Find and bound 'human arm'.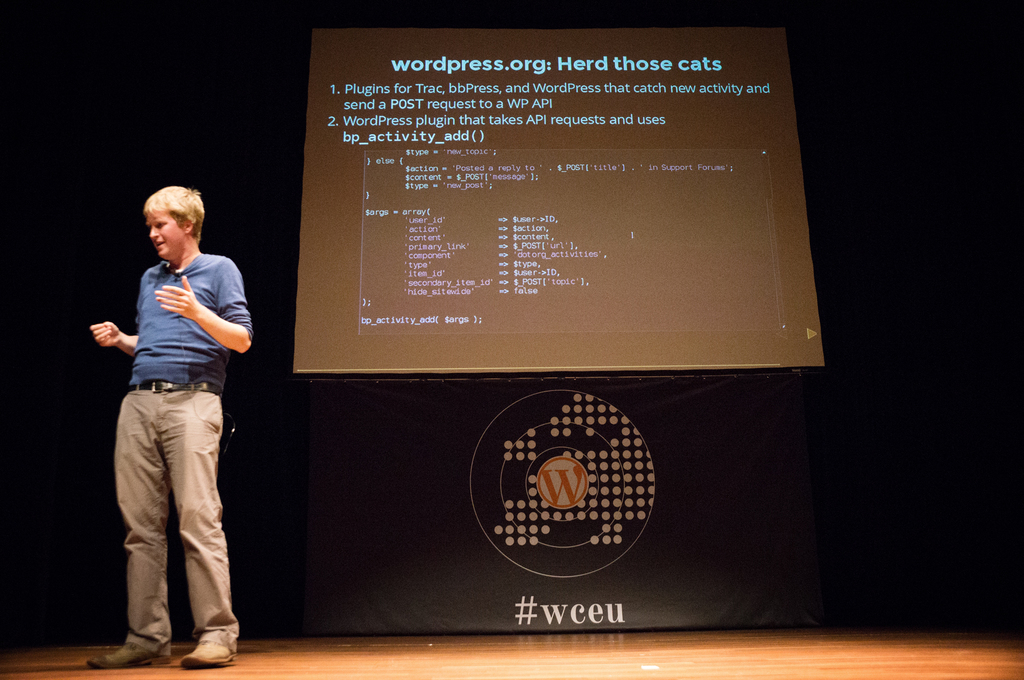
Bound: [x1=90, y1=277, x2=147, y2=358].
